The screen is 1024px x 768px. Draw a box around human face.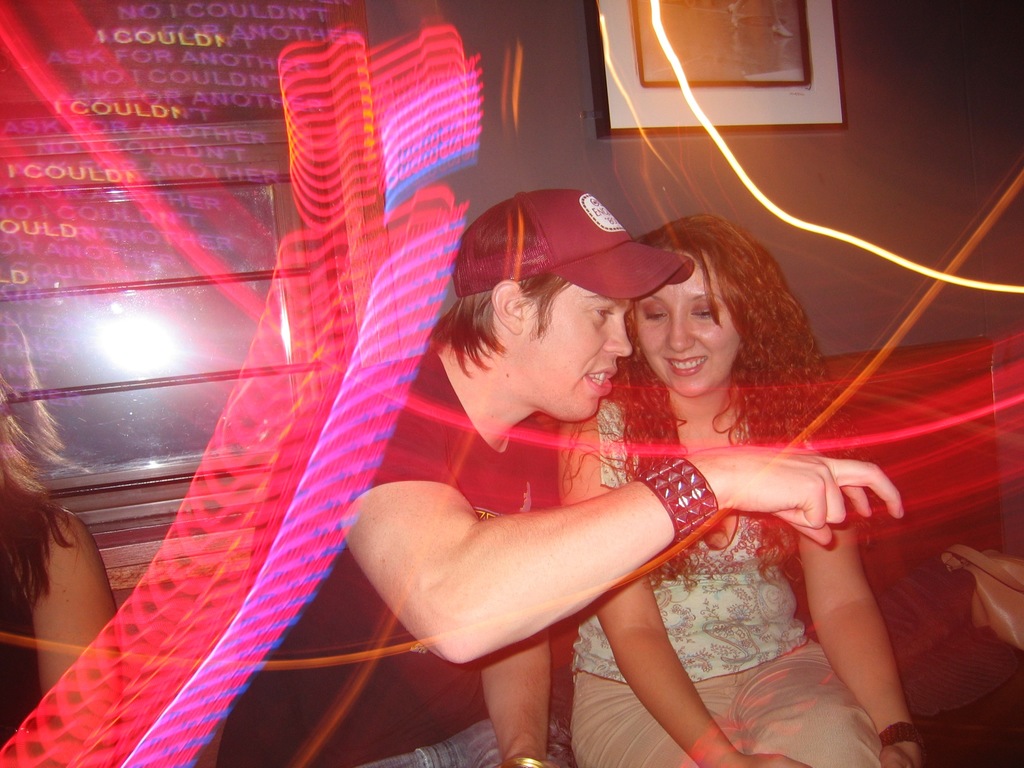
(516,277,634,425).
